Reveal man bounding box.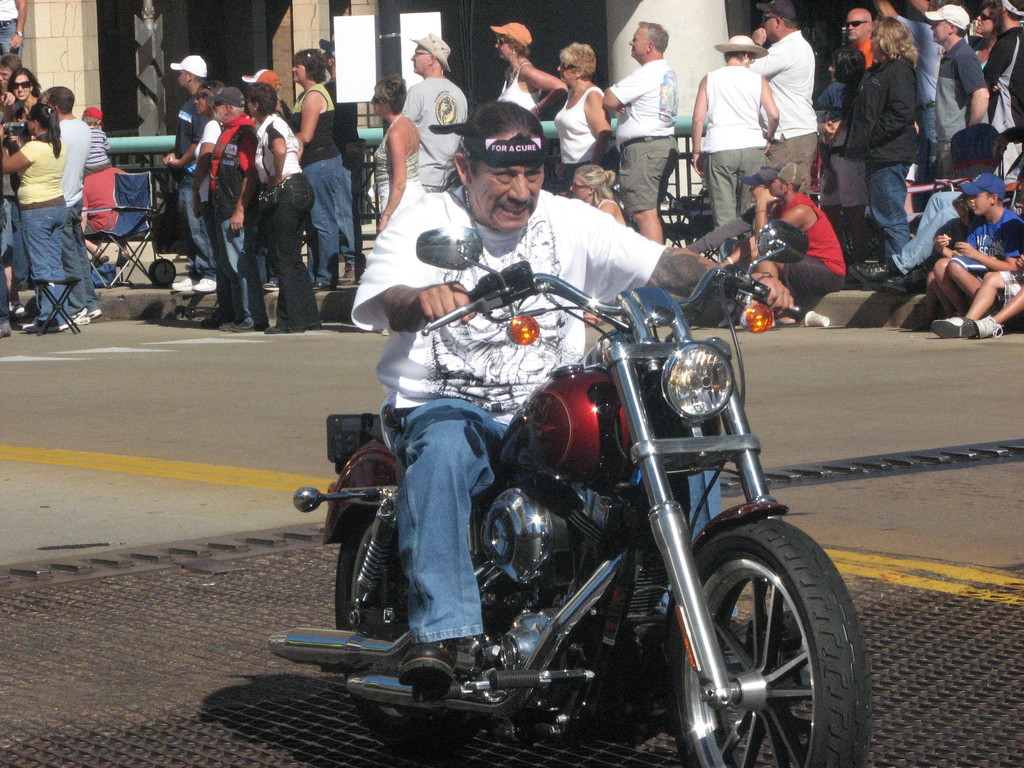
Revealed: crop(927, 4, 995, 179).
